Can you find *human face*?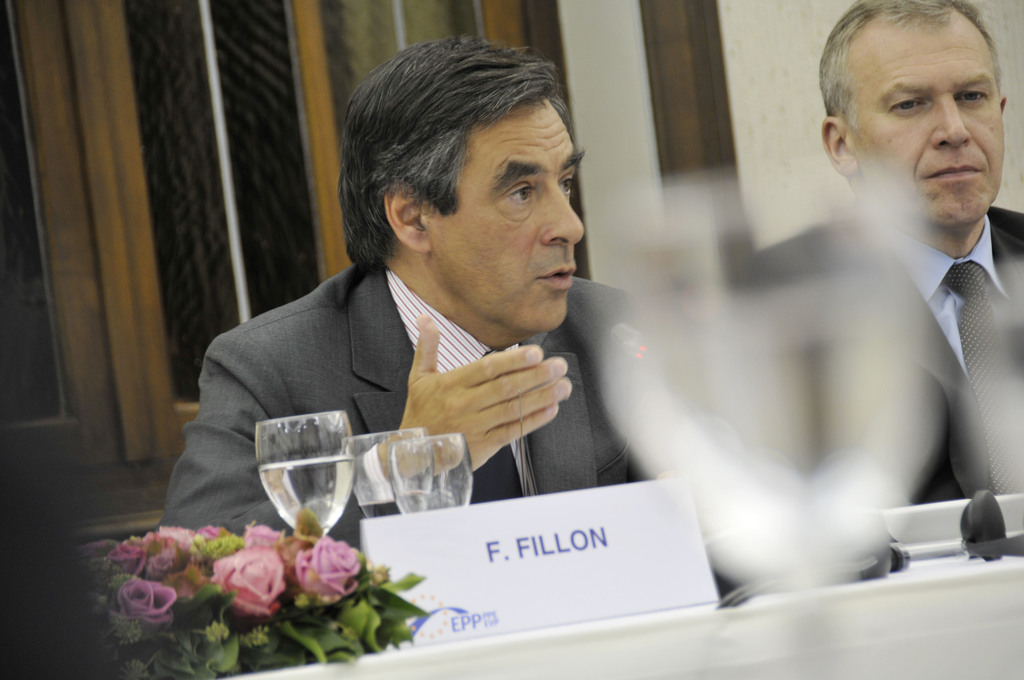
Yes, bounding box: 846, 12, 1004, 226.
